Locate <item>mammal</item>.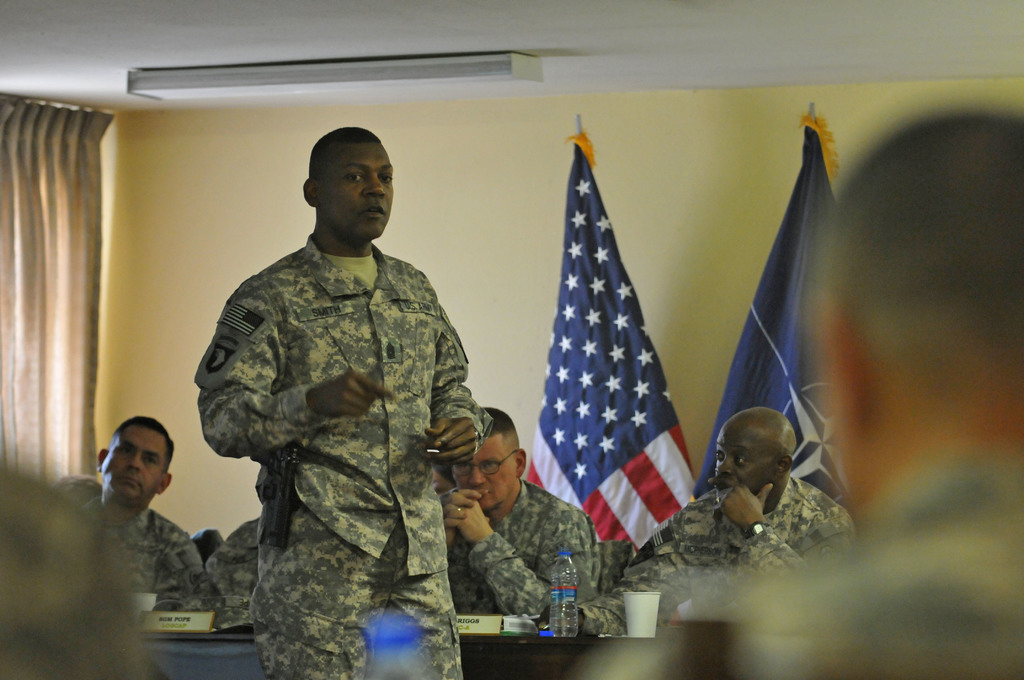
Bounding box: 445,396,602,615.
